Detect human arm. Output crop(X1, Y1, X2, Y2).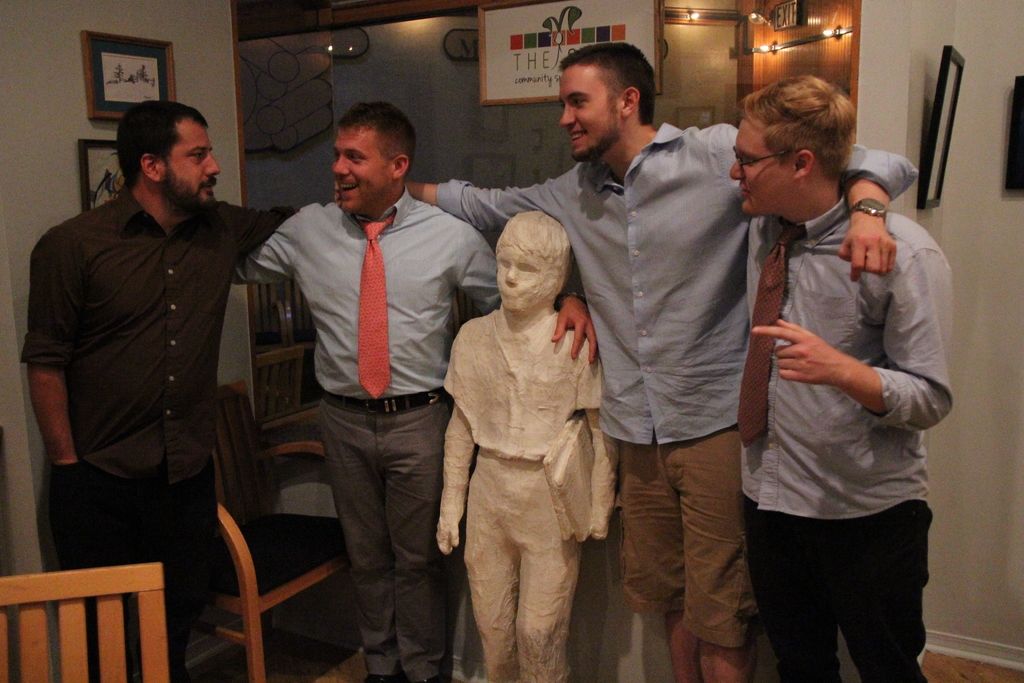
crop(750, 242, 957, 428).
